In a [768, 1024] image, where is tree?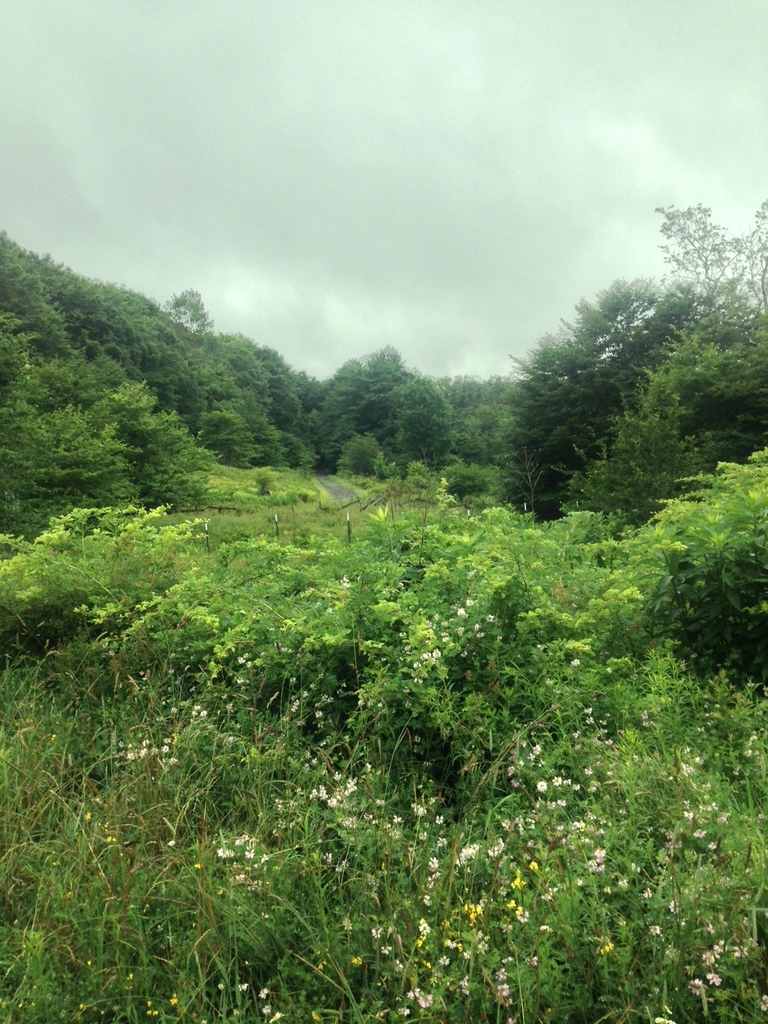
x1=567 y1=296 x2=767 y2=525.
